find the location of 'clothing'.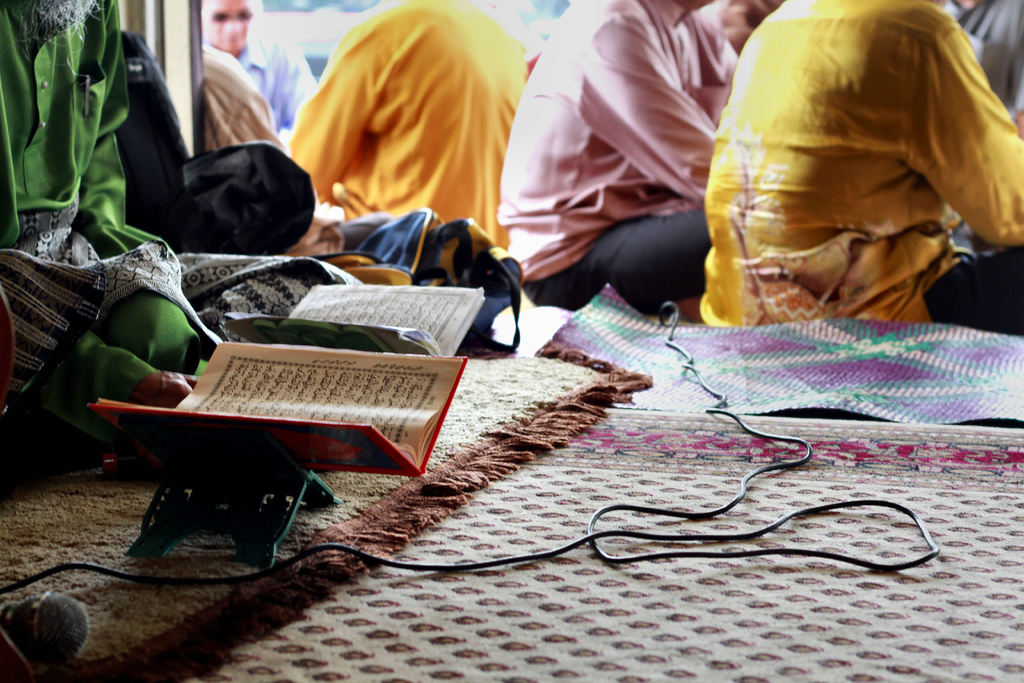
Location: l=696, t=0, r=1023, b=325.
